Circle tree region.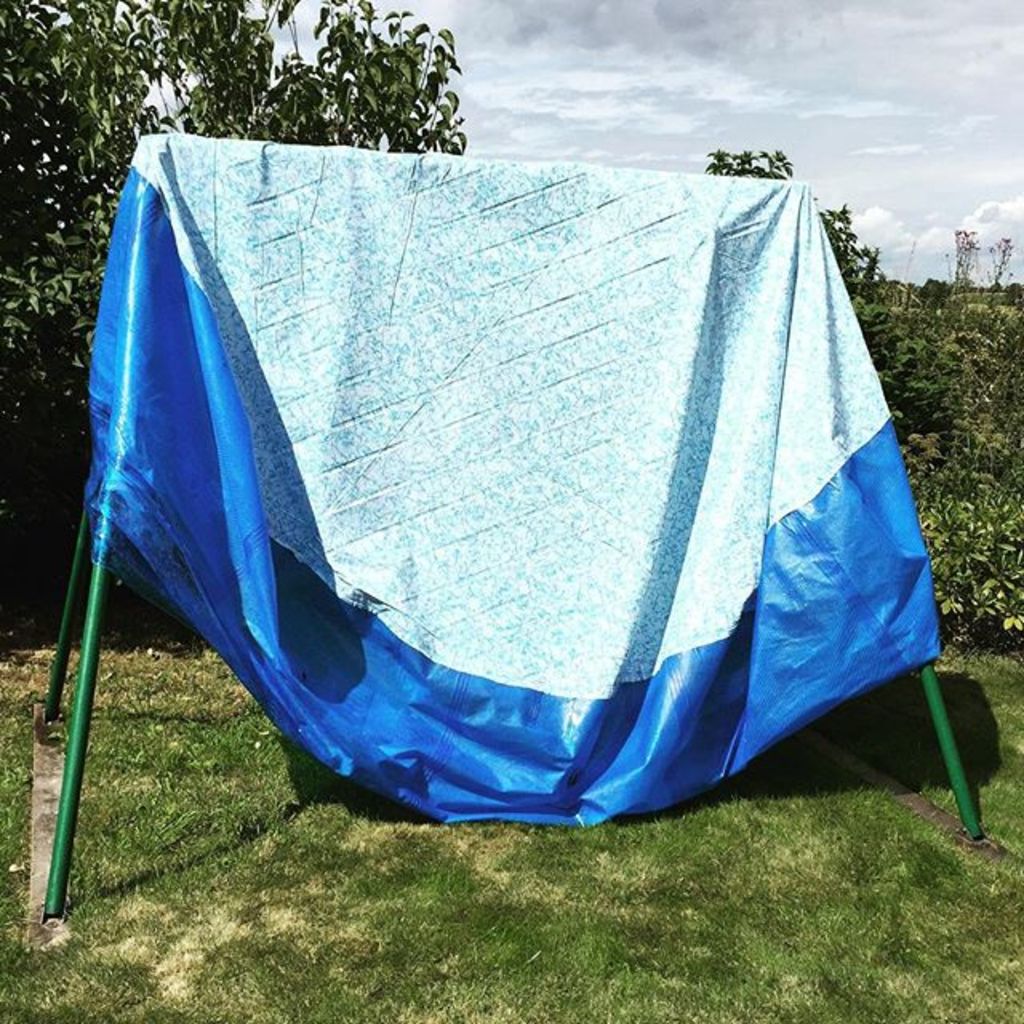
Region: 0:0:474:498.
